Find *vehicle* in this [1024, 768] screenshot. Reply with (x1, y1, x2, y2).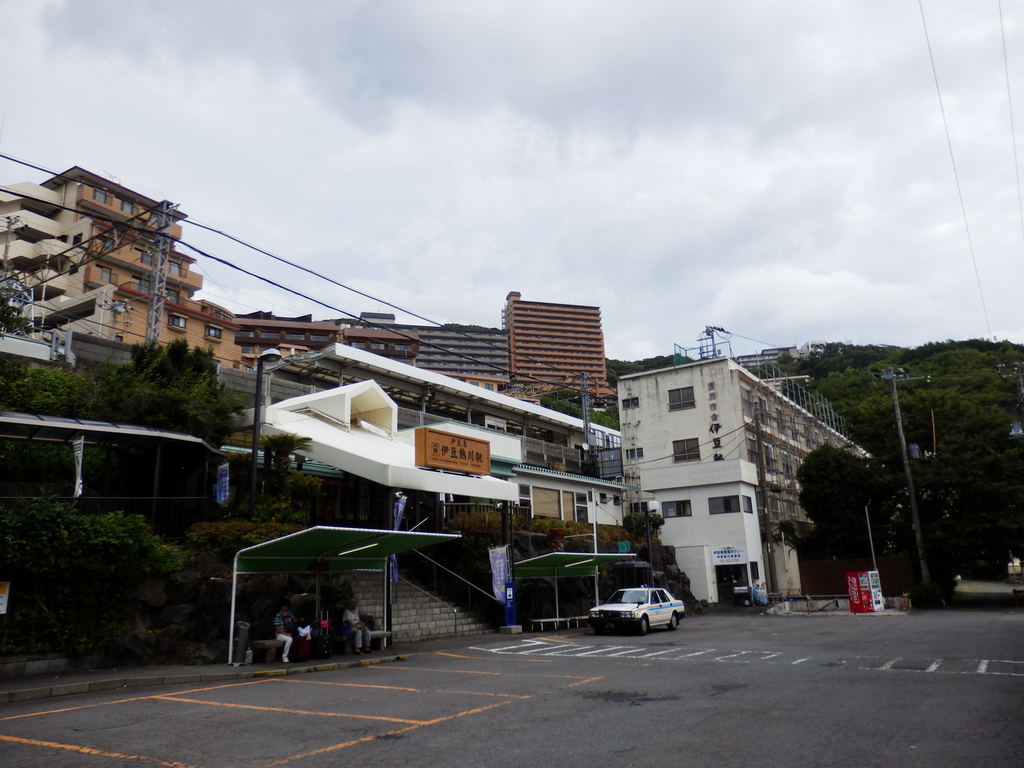
(590, 583, 685, 639).
